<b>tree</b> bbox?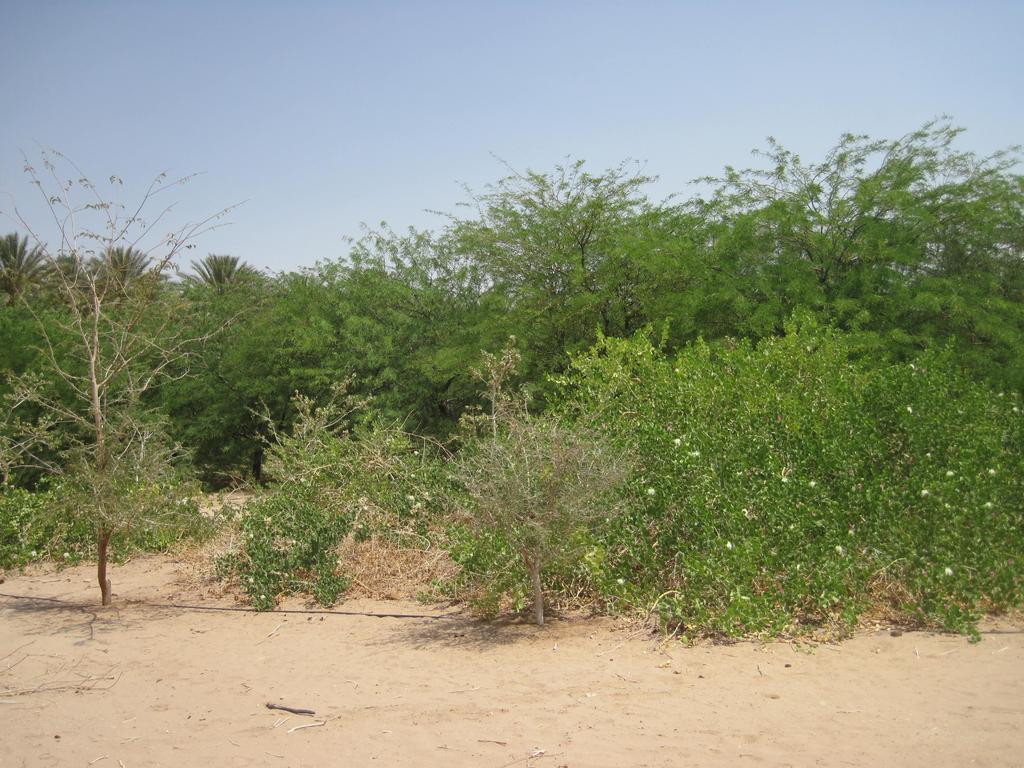
(181,255,255,289)
